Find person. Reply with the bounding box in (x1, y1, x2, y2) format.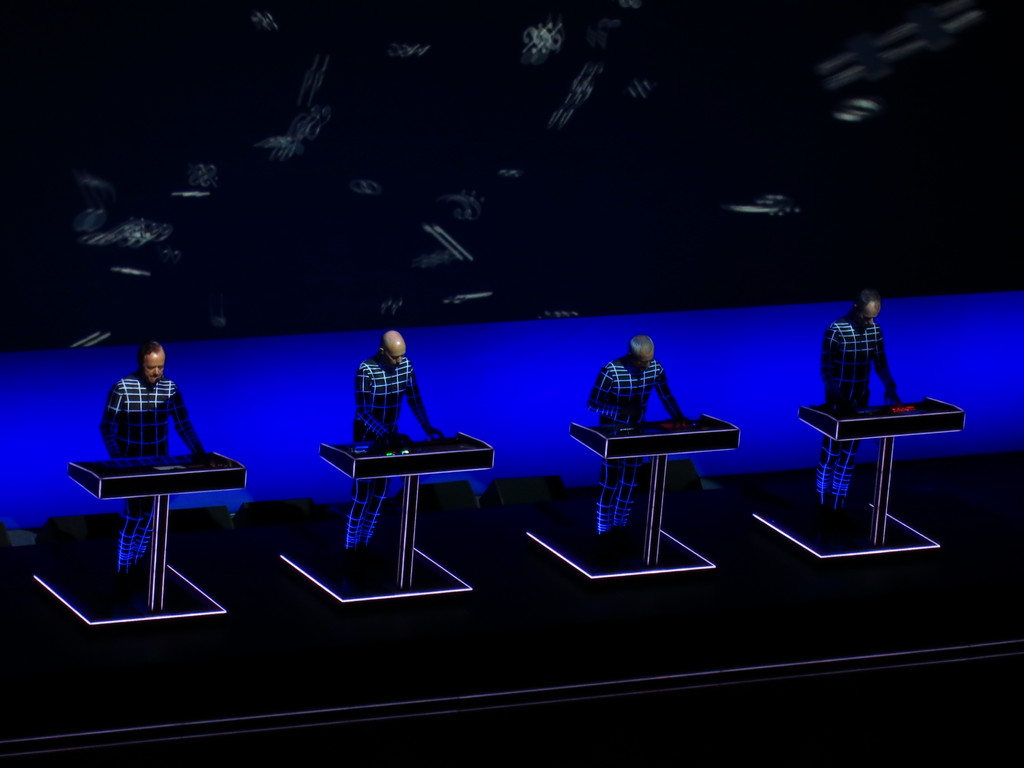
(100, 335, 205, 582).
